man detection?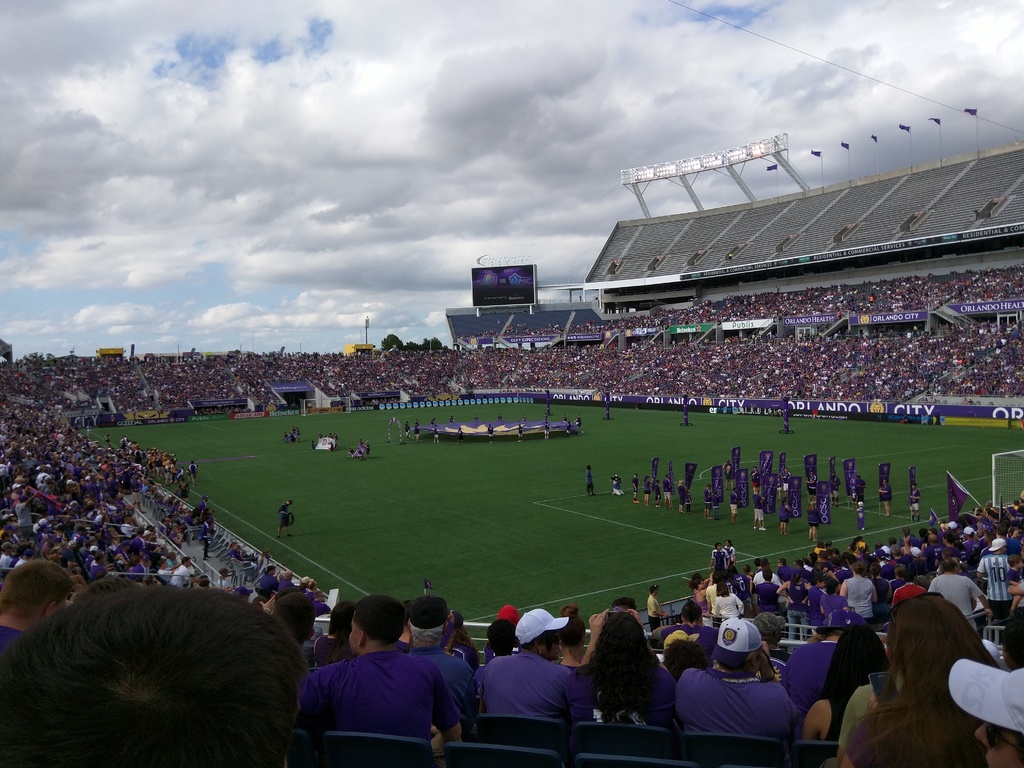
detection(646, 584, 673, 630)
